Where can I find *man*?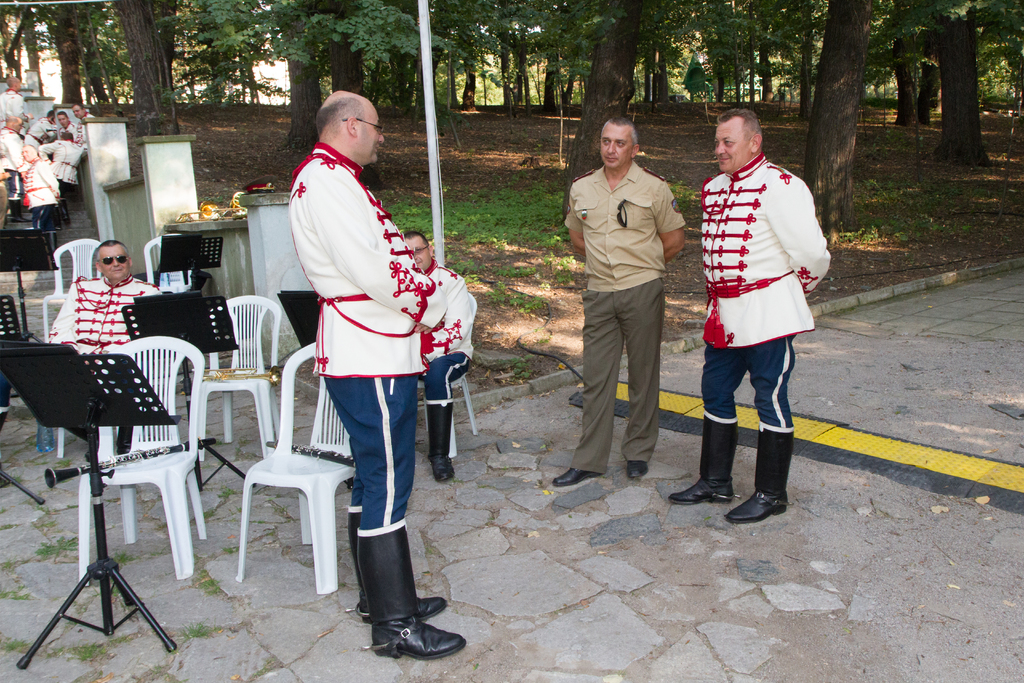
You can find it at 402/231/474/483.
